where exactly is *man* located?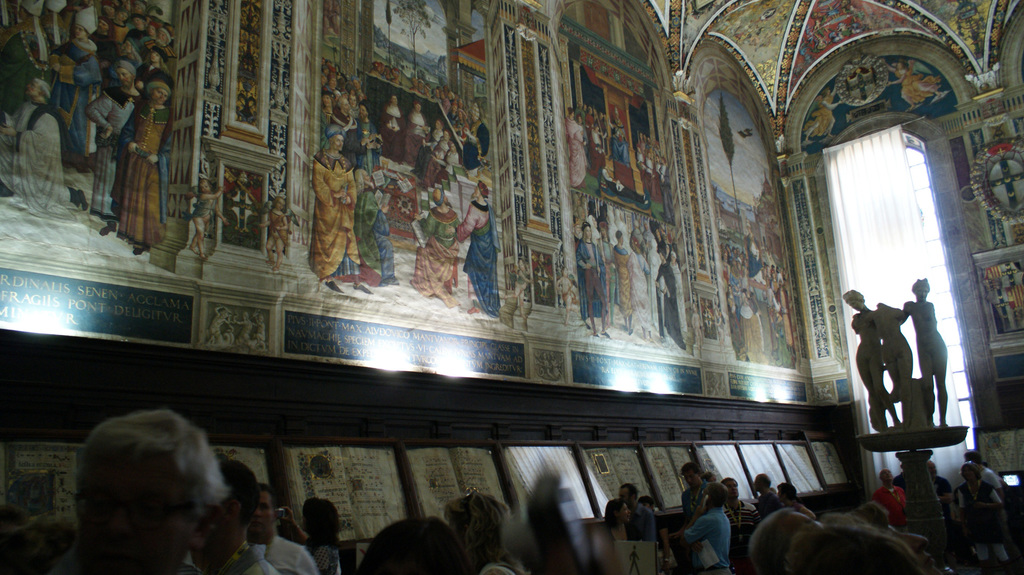
Its bounding box is [x1=606, y1=225, x2=630, y2=336].
